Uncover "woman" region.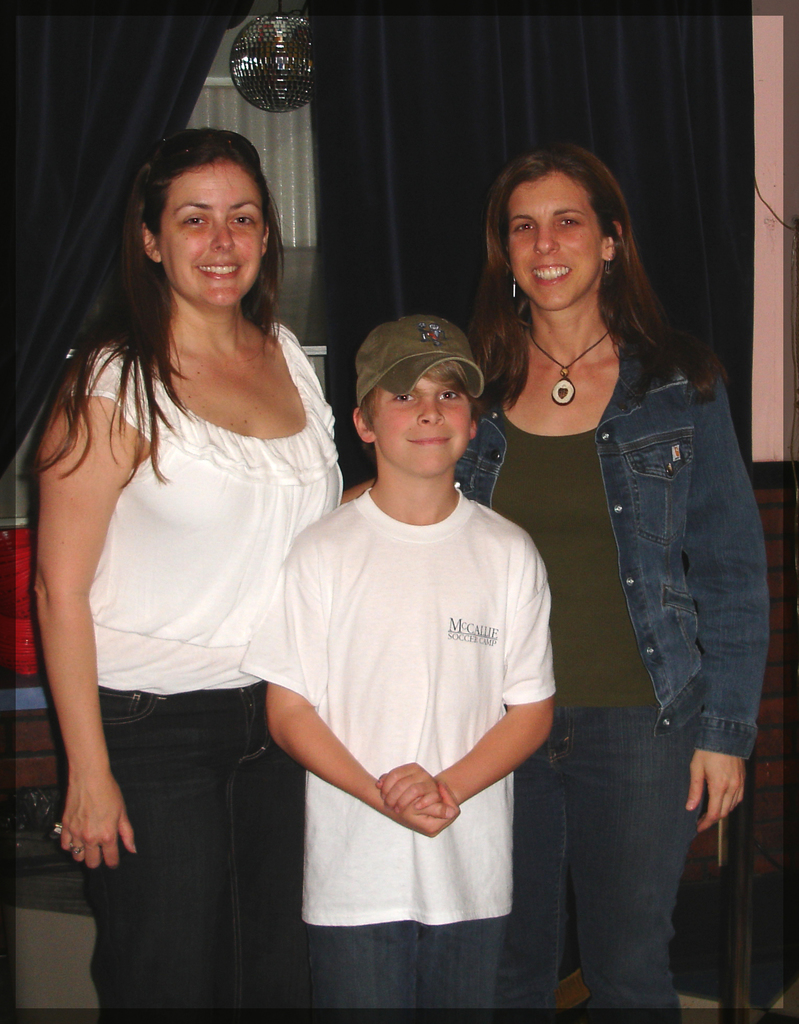
Uncovered: (22, 122, 356, 1012).
